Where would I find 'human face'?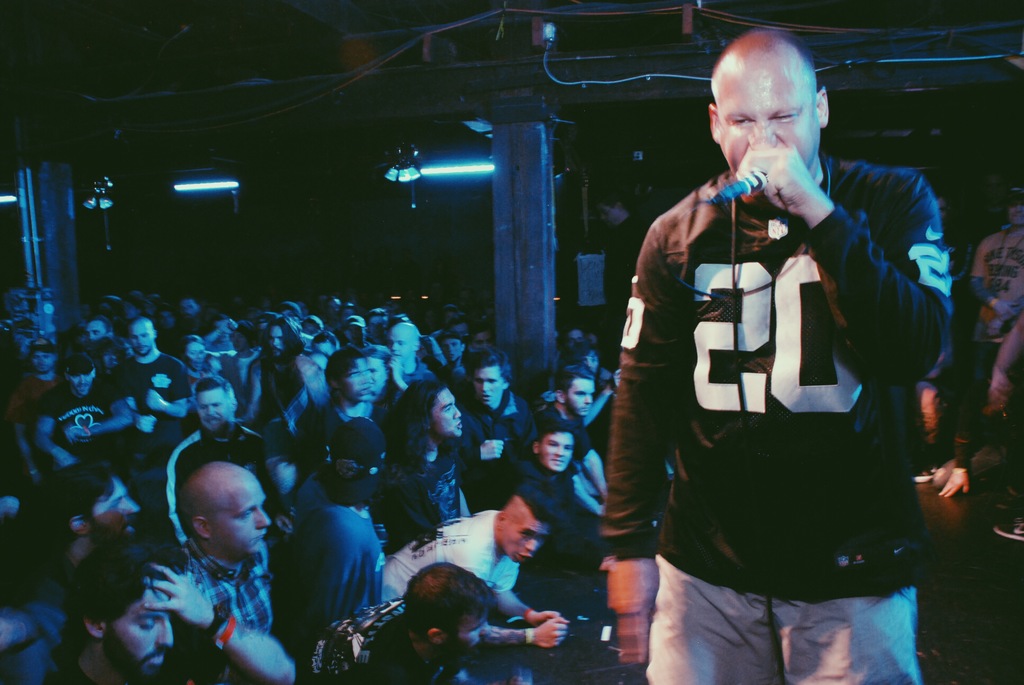
At bbox=[107, 593, 172, 681].
